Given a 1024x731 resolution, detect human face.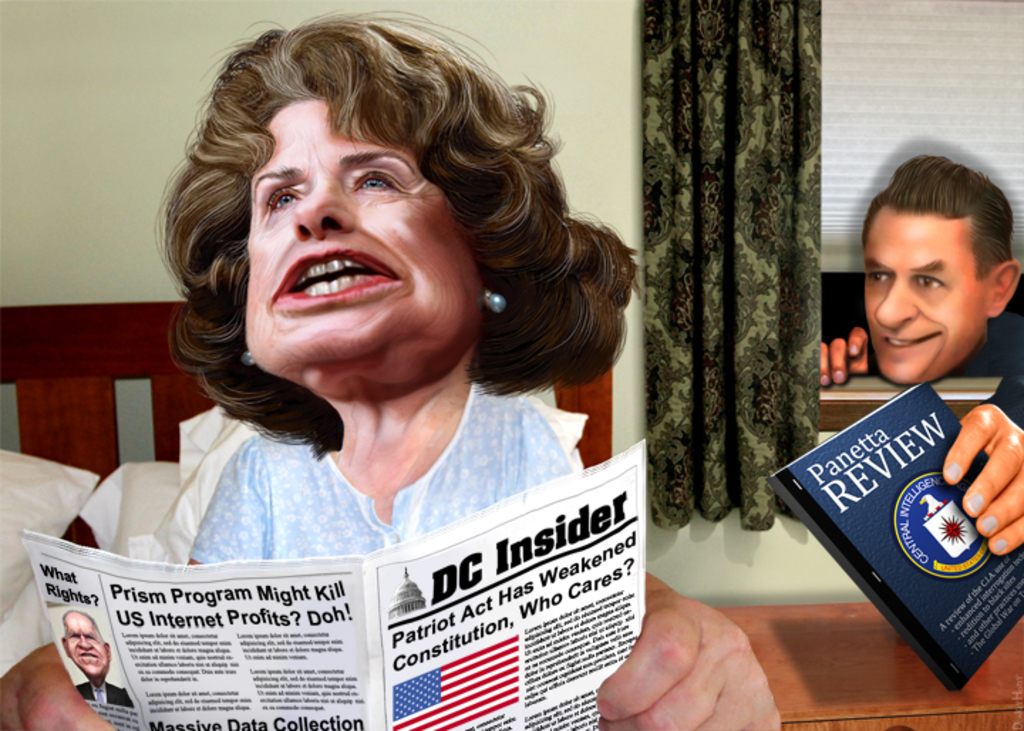
bbox=(866, 213, 987, 391).
